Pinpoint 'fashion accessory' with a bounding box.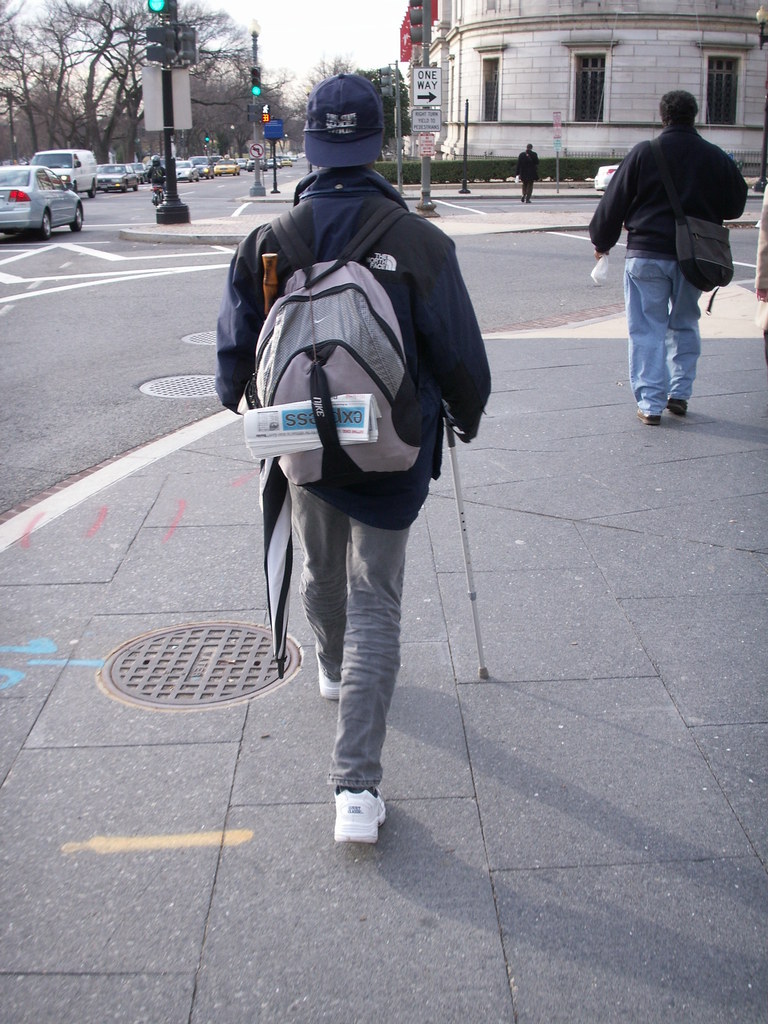
bbox=[250, 192, 451, 526].
